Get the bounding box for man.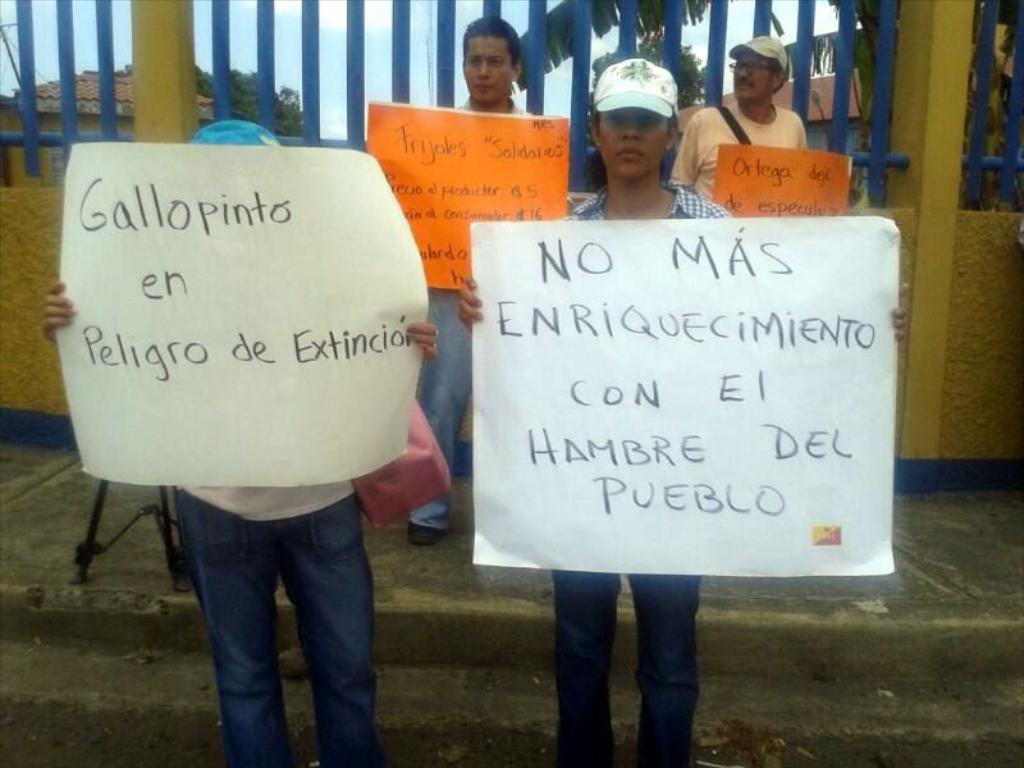
[left=669, top=32, right=810, bottom=202].
